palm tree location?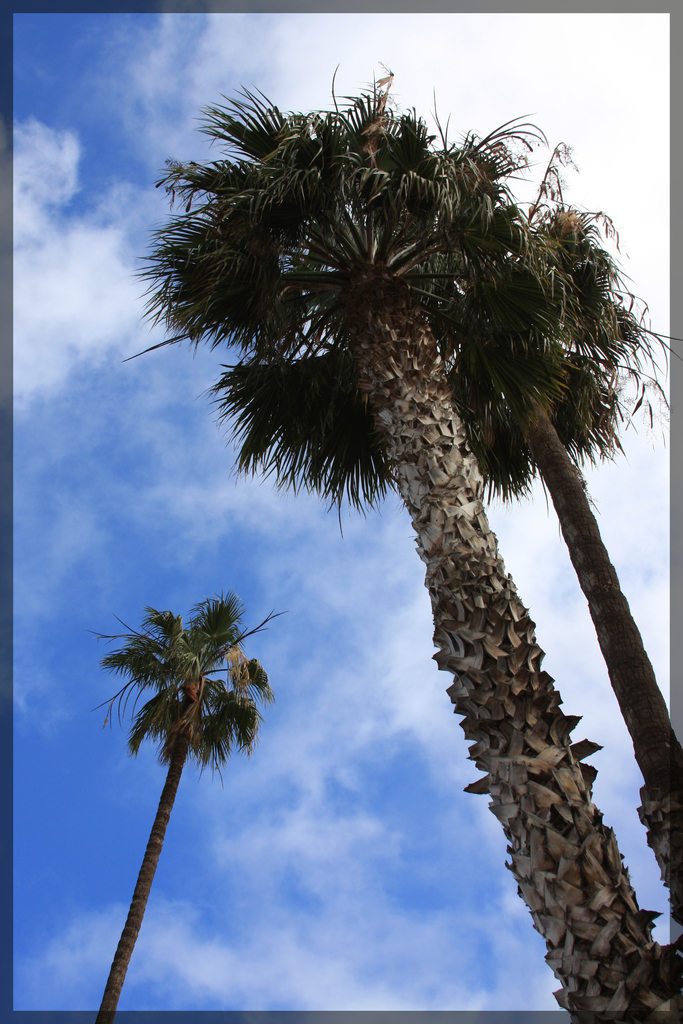
region(179, 108, 568, 1007)
